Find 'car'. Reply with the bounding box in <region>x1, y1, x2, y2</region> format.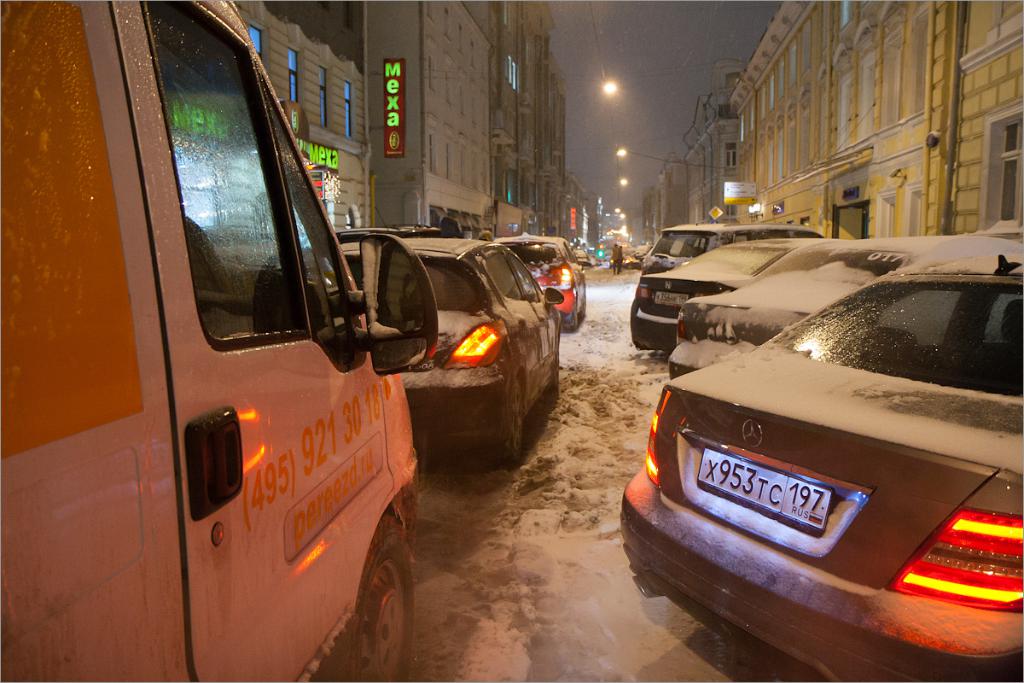
<region>660, 234, 1023, 382</region>.
